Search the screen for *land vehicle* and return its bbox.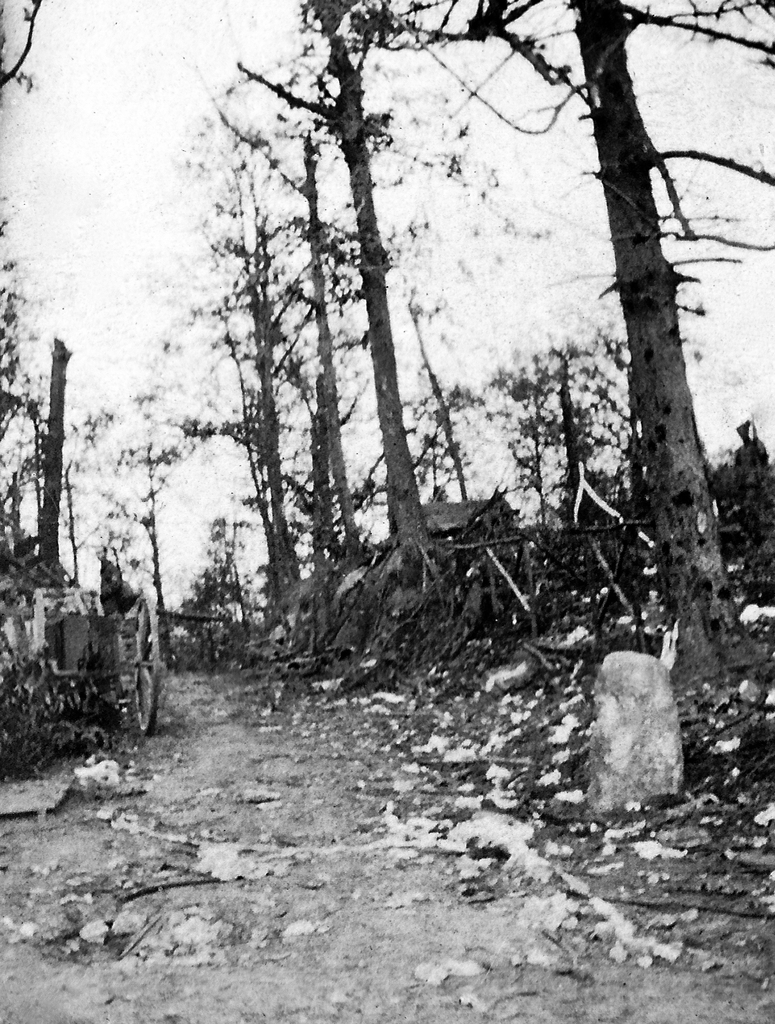
Found: pyautogui.locateOnScreen(17, 550, 164, 774).
